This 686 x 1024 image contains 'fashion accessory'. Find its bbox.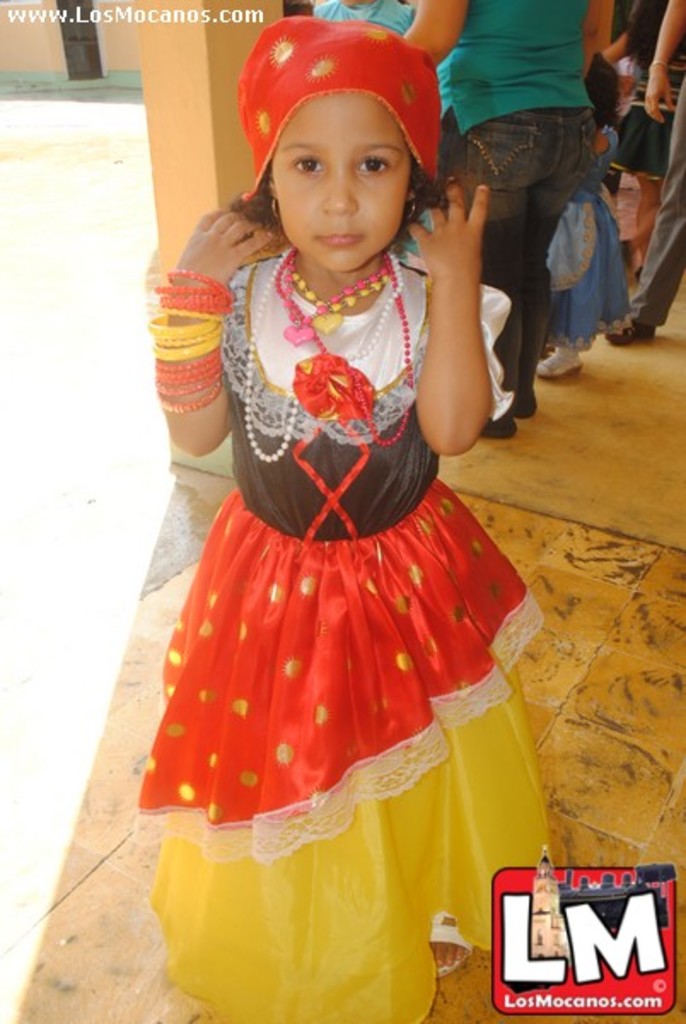
[246,246,309,463].
